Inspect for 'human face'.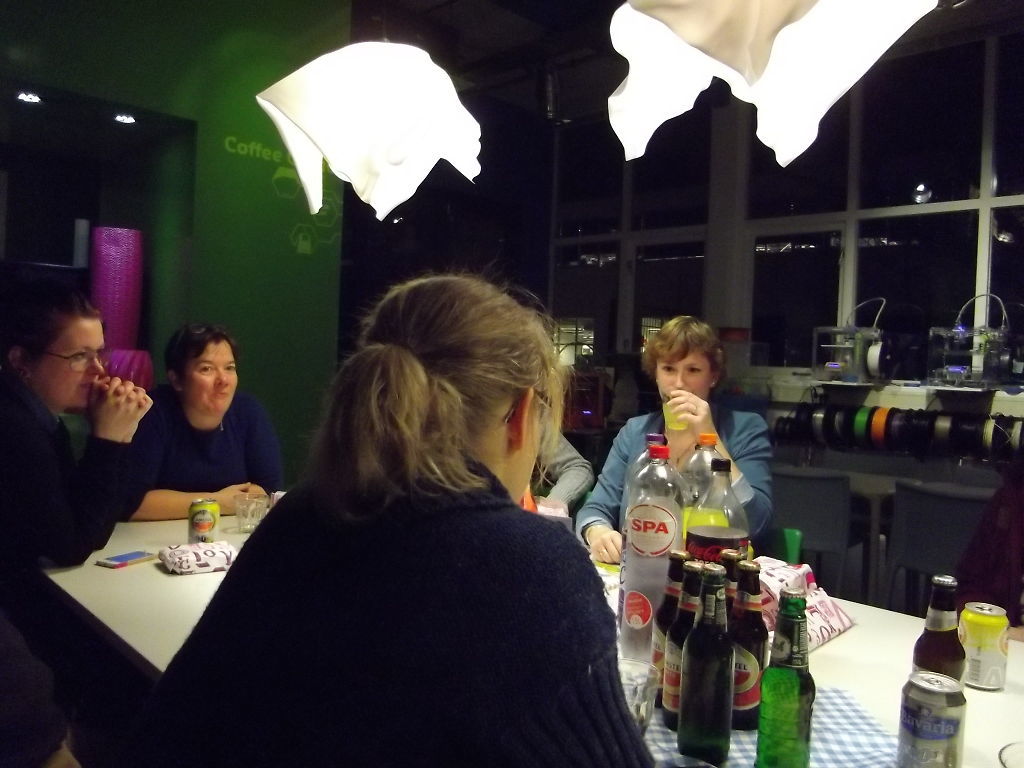
Inspection: l=187, t=340, r=240, b=414.
